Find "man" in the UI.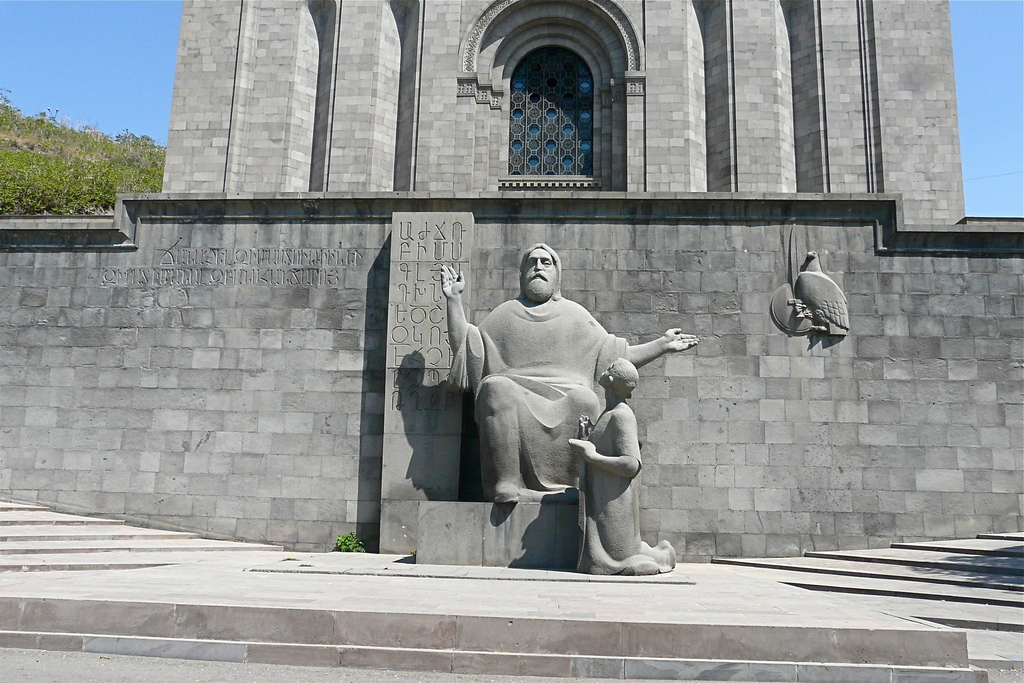
UI element at [left=438, top=238, right=697, bottom=563].
